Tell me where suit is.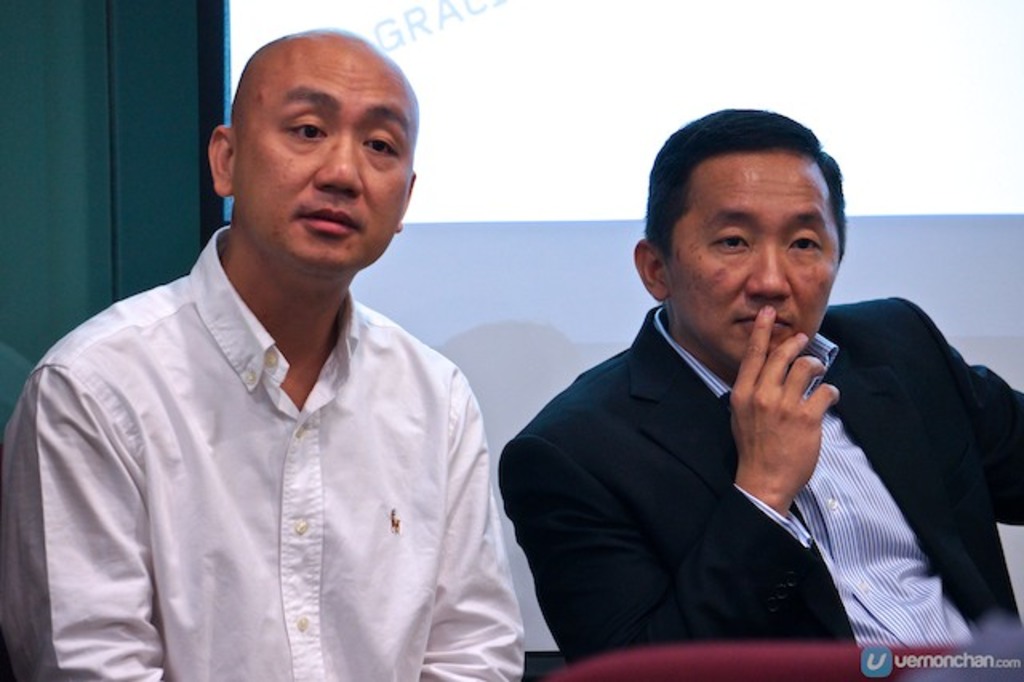
suit is at Rect(530, 243, 990, 669).
